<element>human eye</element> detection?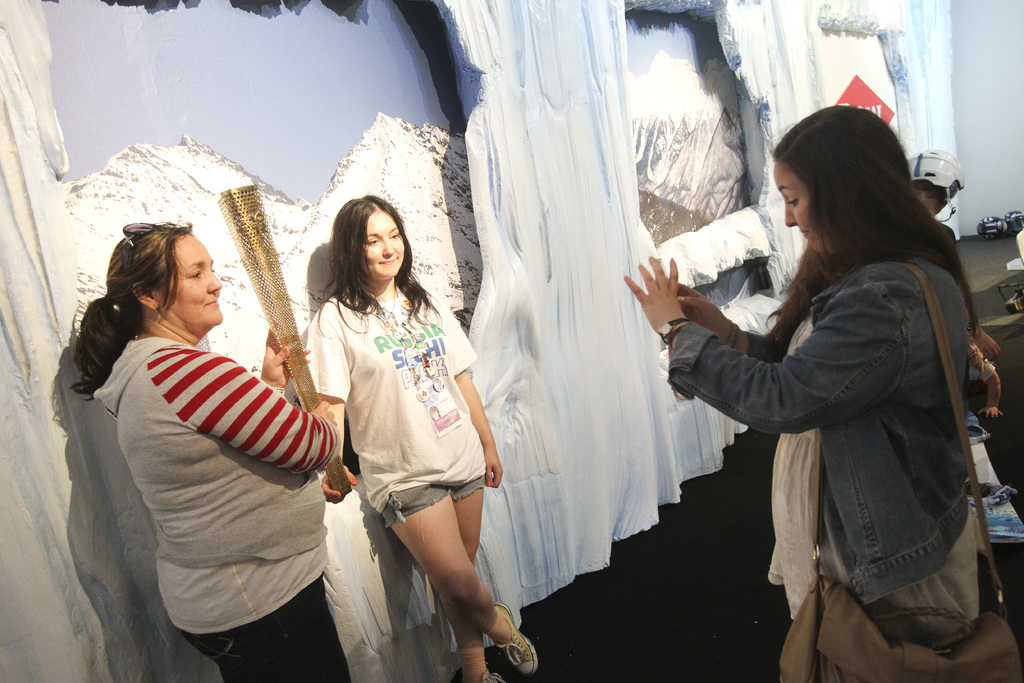
[367, 238, 379, 245]
